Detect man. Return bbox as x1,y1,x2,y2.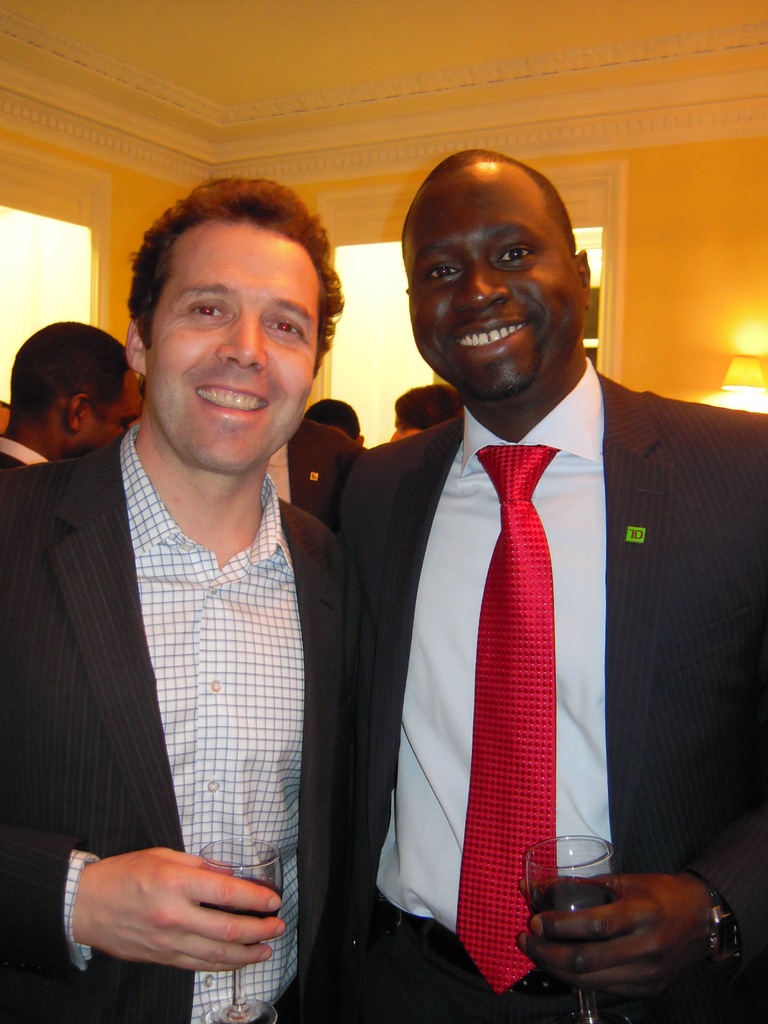
0,321,148,476.
